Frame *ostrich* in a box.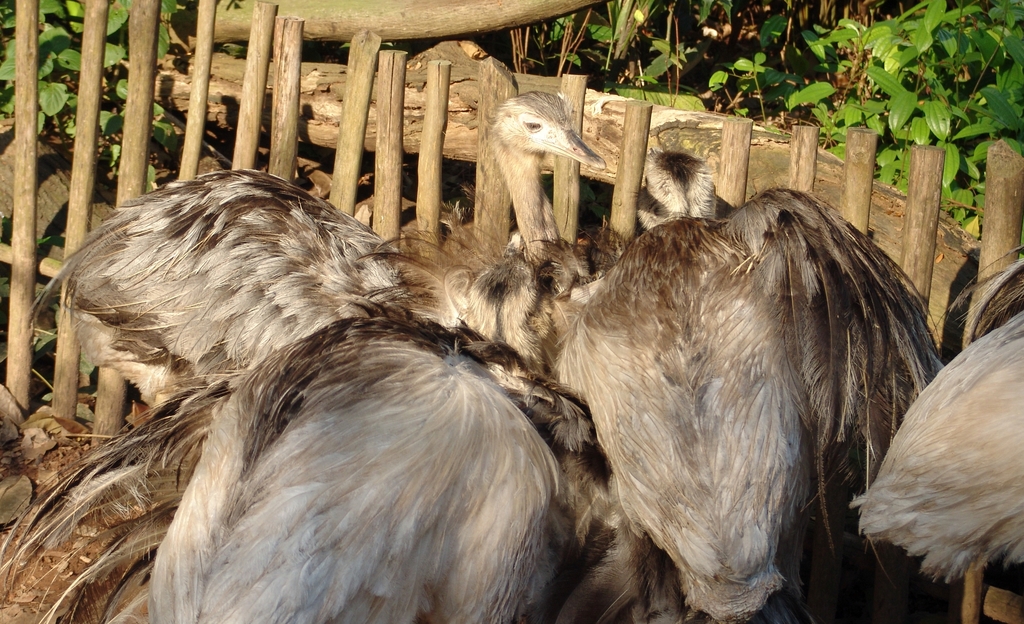
<box>829,241,1023,568</box>.
